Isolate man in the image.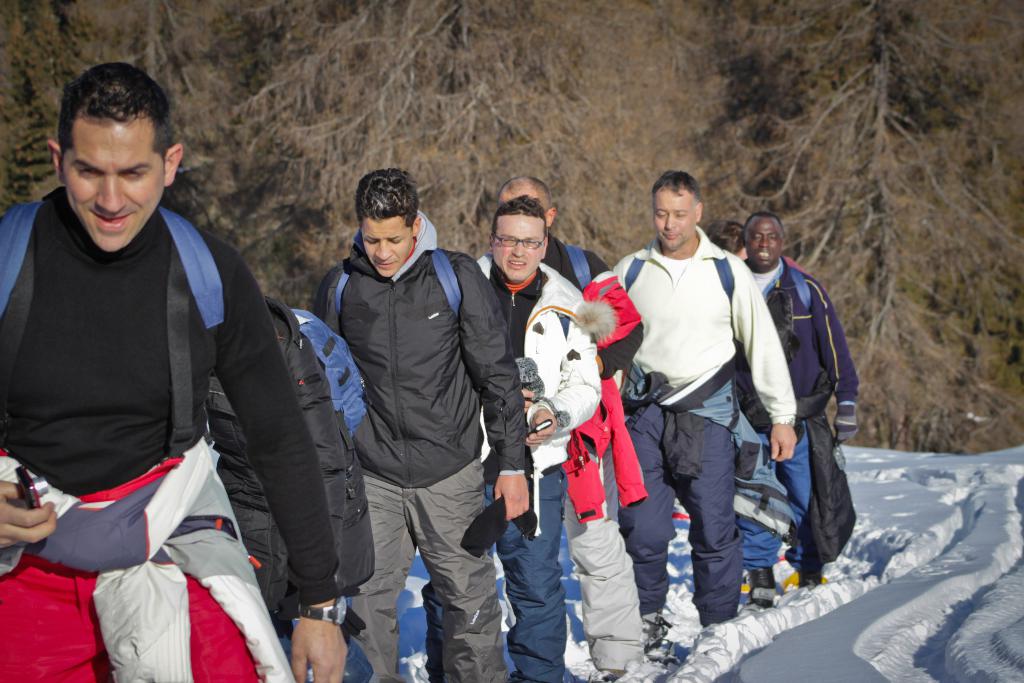
Isolated region: [x1=312, y1=169, x2=531, y2=682].
